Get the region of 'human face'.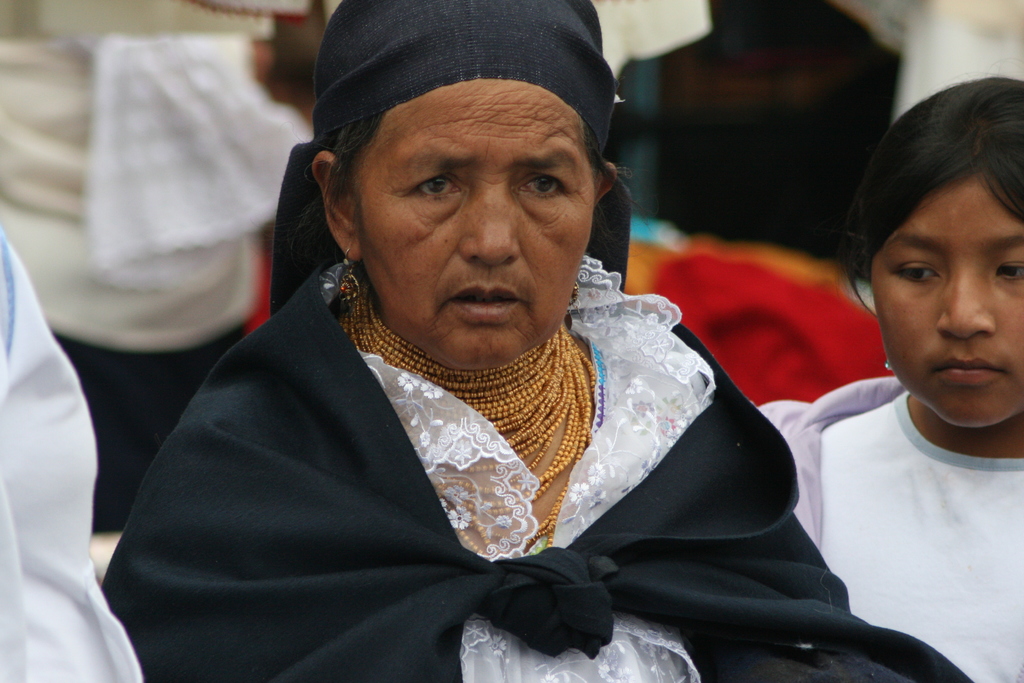
<bbox>867, 176, 1023, 432</bbox>.
